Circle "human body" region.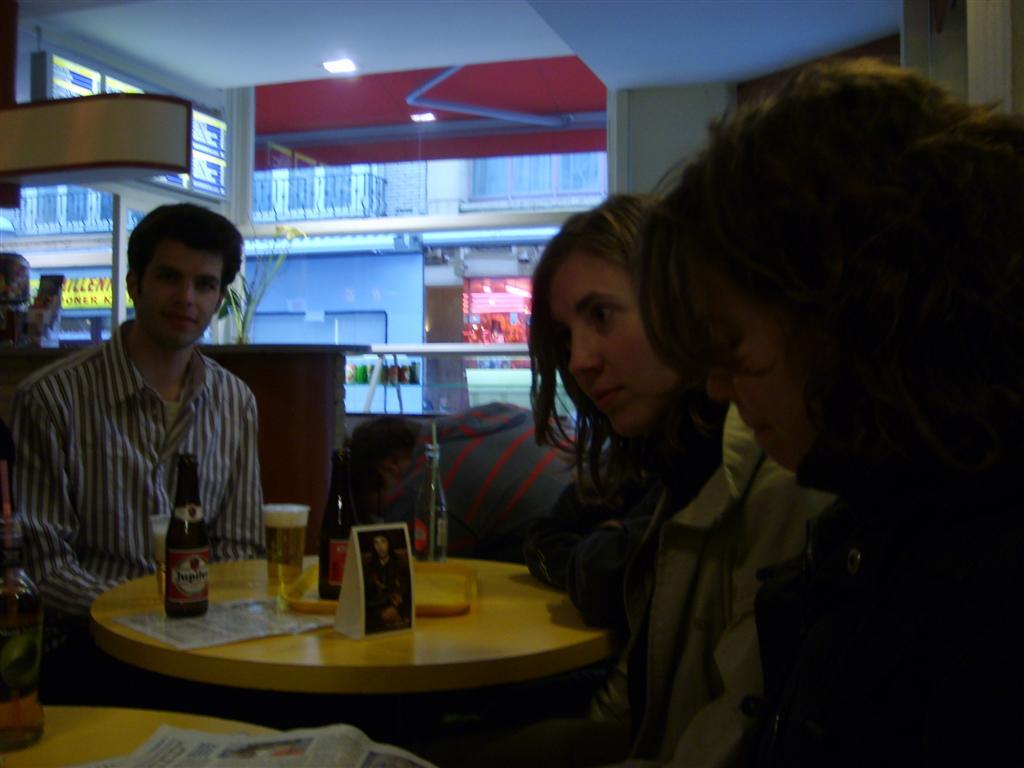
Region: [x1=346, y1=400, x2=574, y2=562].
